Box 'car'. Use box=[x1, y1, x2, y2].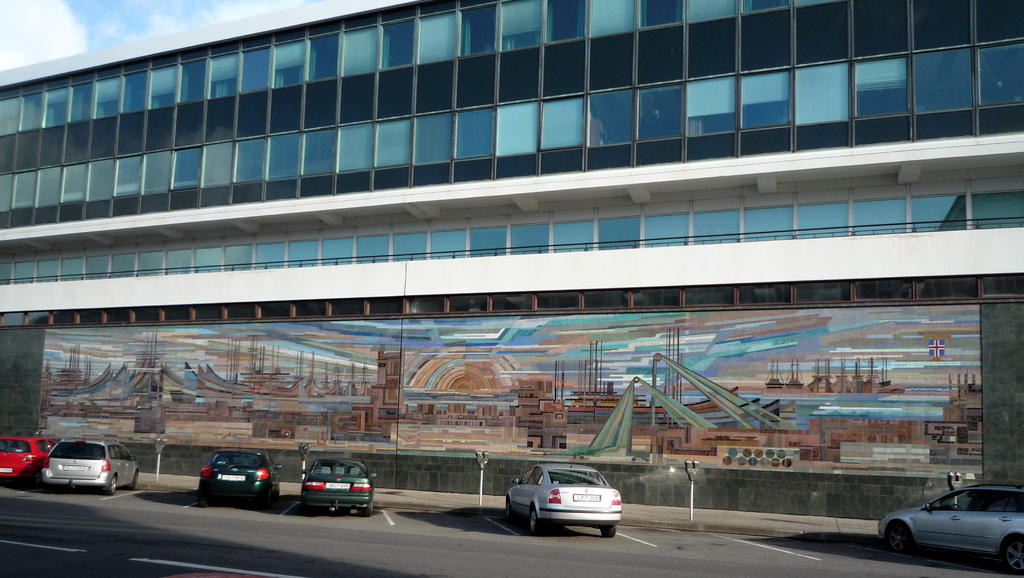
box=[505, 453, 620, 538].
